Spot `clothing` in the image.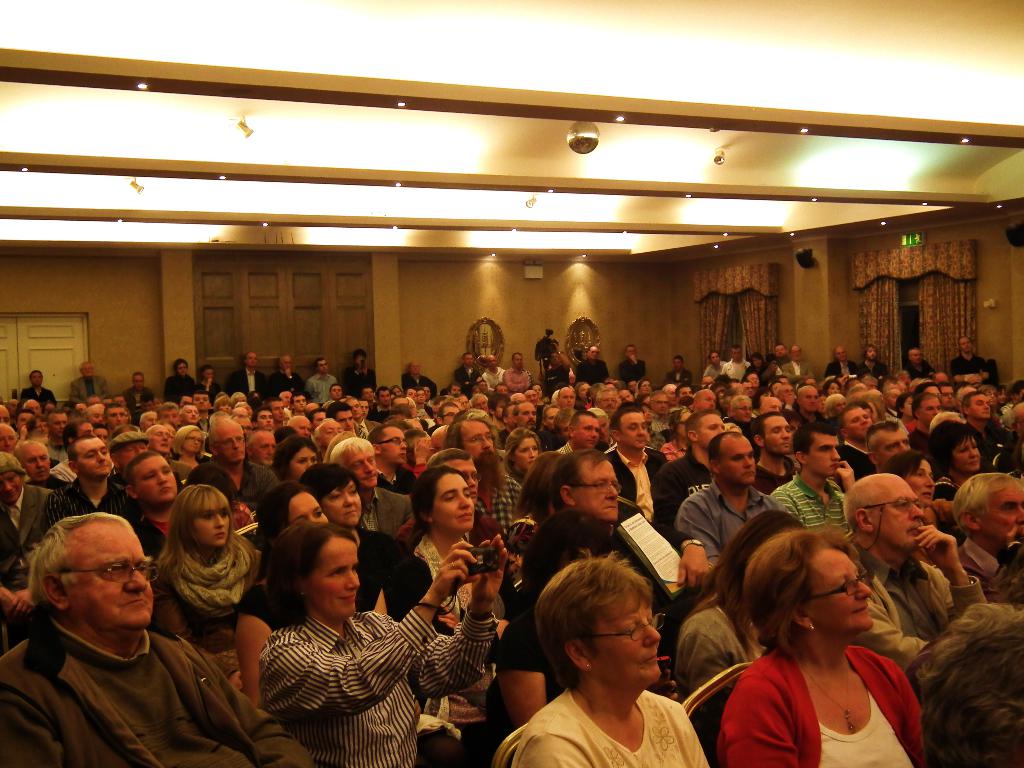
`clothing` found at <region>306, 372, 337, 410</region>.
